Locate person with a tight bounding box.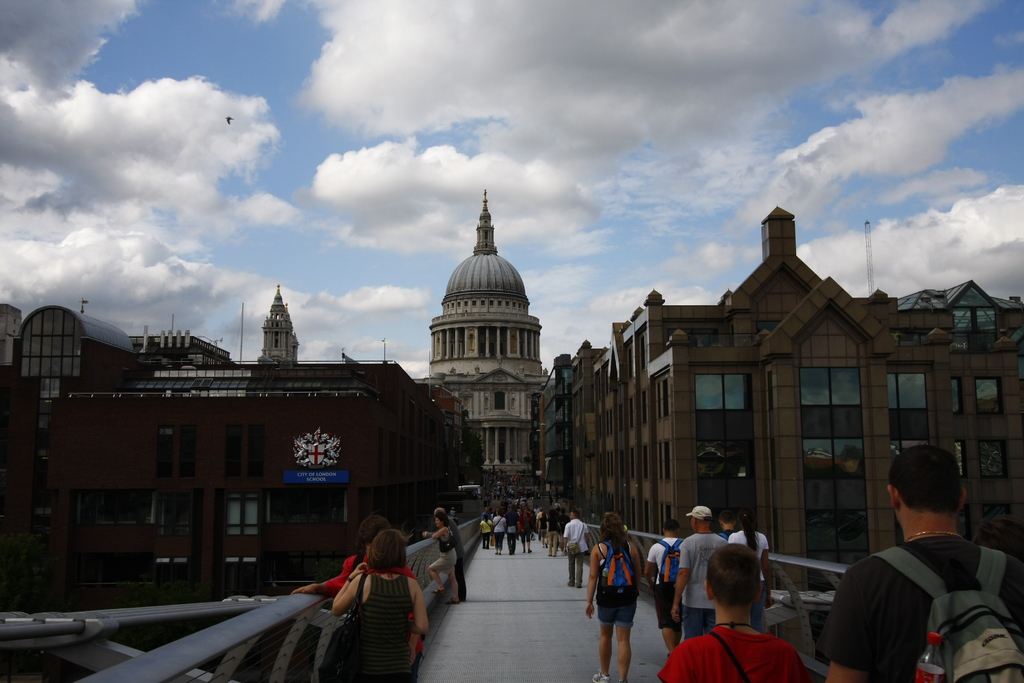
pyautogui.locateOnScreen(566, 503, 595, 598).
